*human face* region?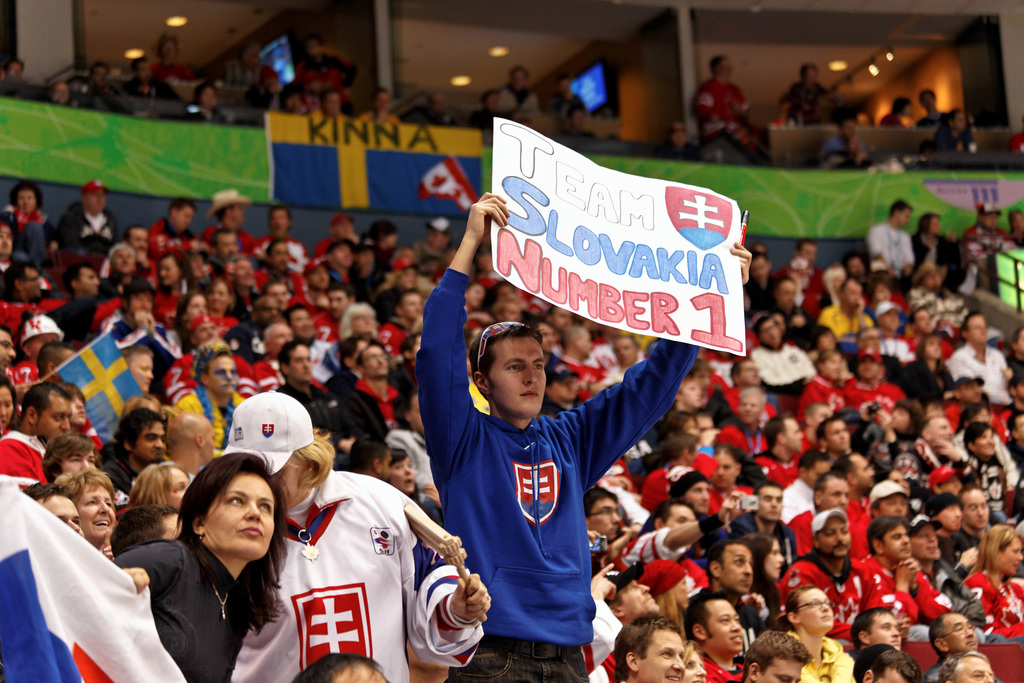
select_region(759, 661, 803, 682)
